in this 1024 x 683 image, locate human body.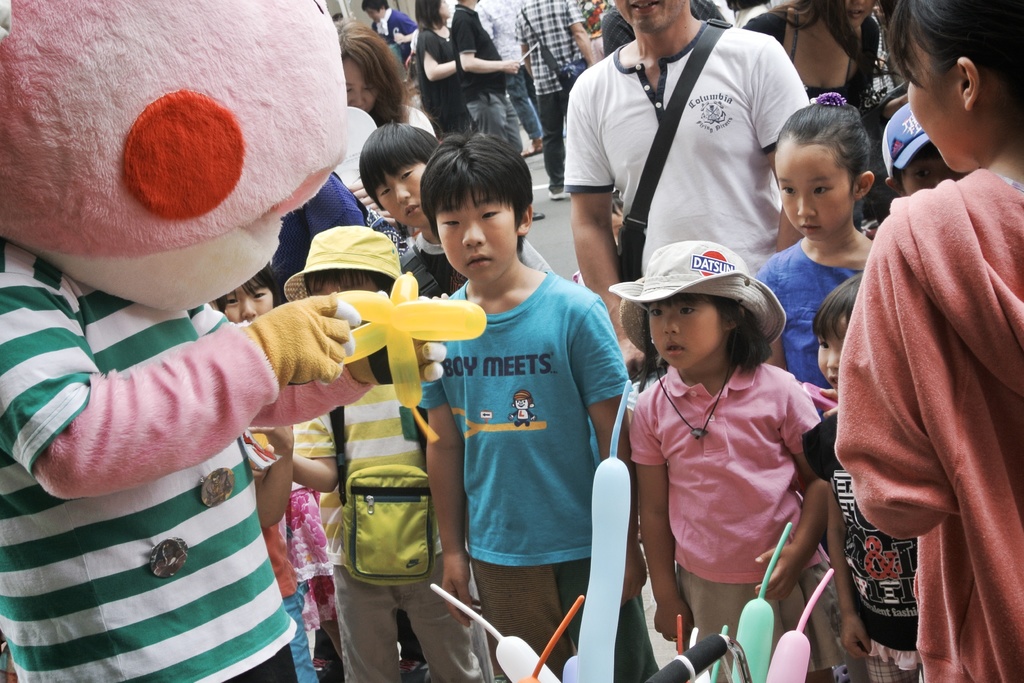
Bounding box: box(830, 5, 1012, 682).
